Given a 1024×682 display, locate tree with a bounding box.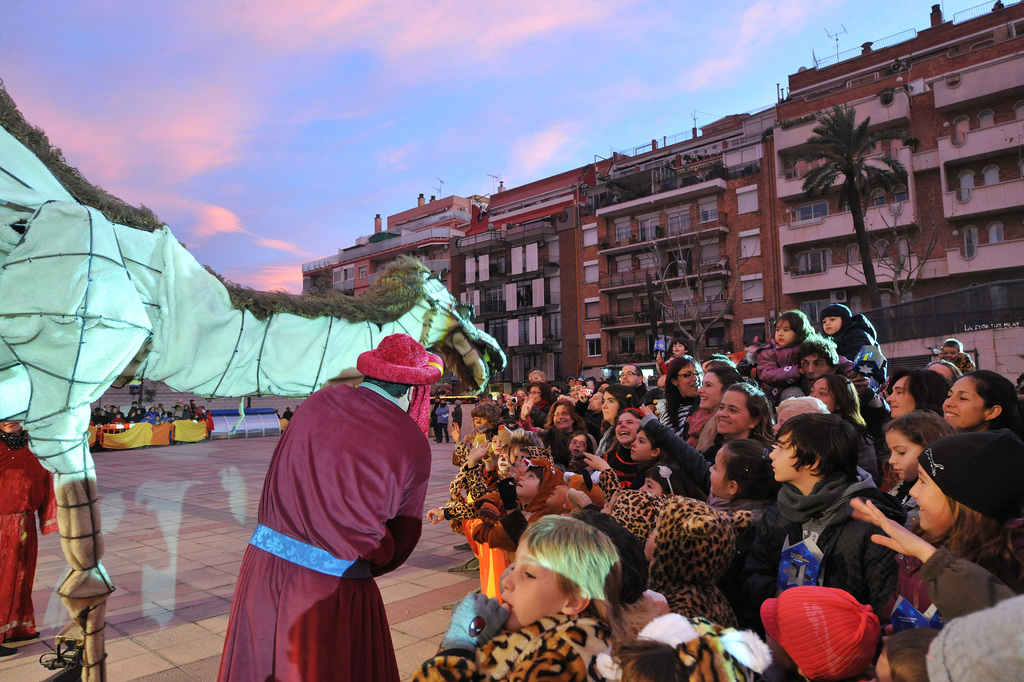
Located: 621, 215, 747, 364.
